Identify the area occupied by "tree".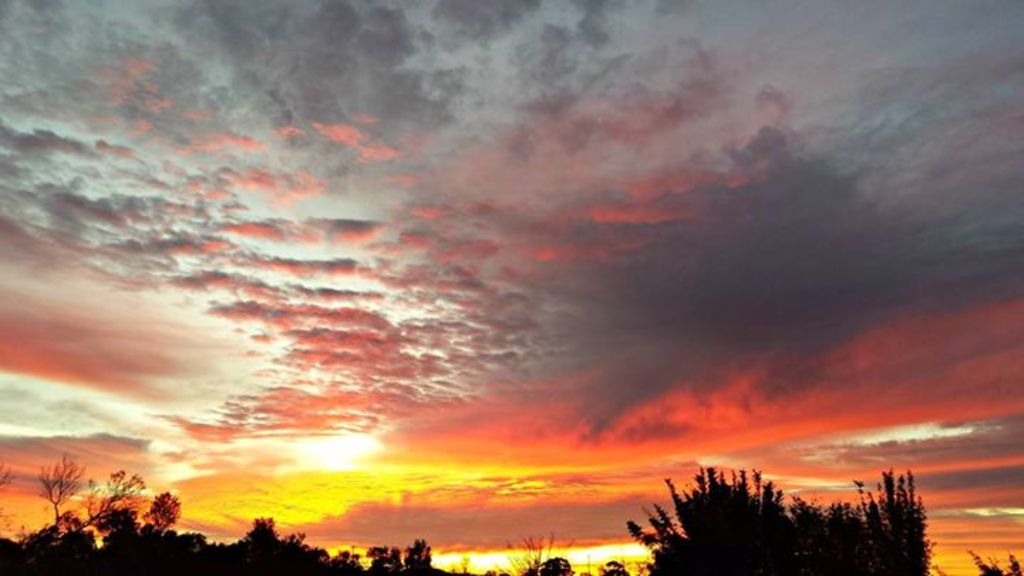
Area: Rect(282, 526, 337, 575).
